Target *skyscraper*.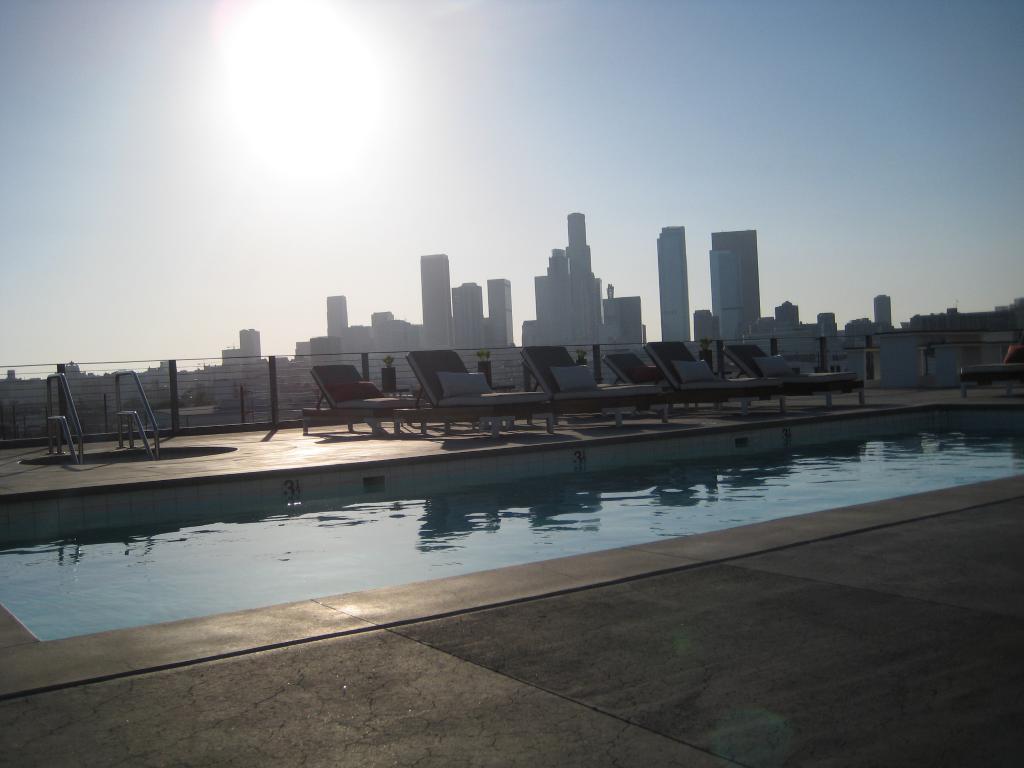
Target region: l=454, t=282, r=481, b=351.
